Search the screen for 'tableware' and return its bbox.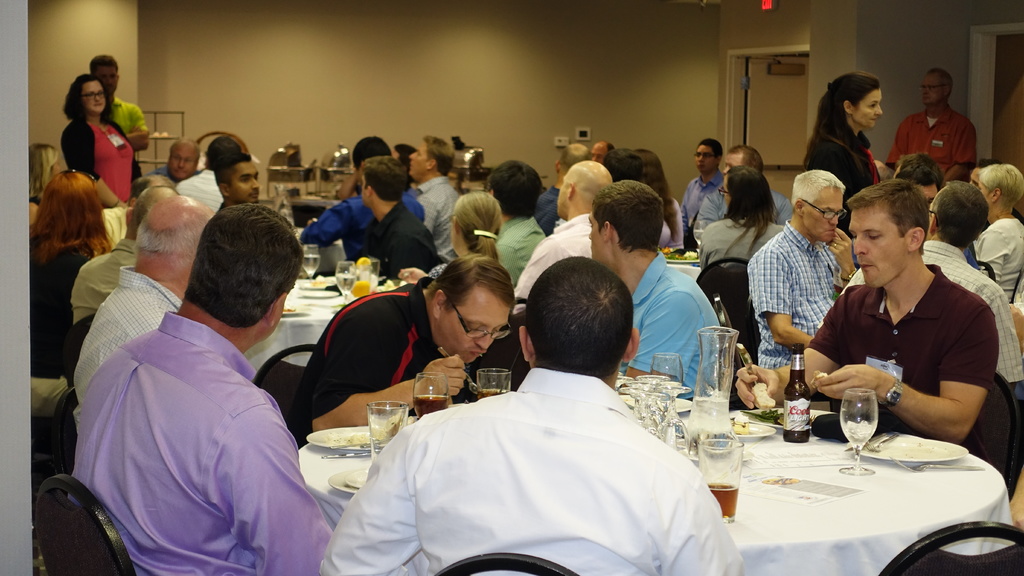
Found: pyautogui.locateOnScreen(840, 389, 879, 475).
